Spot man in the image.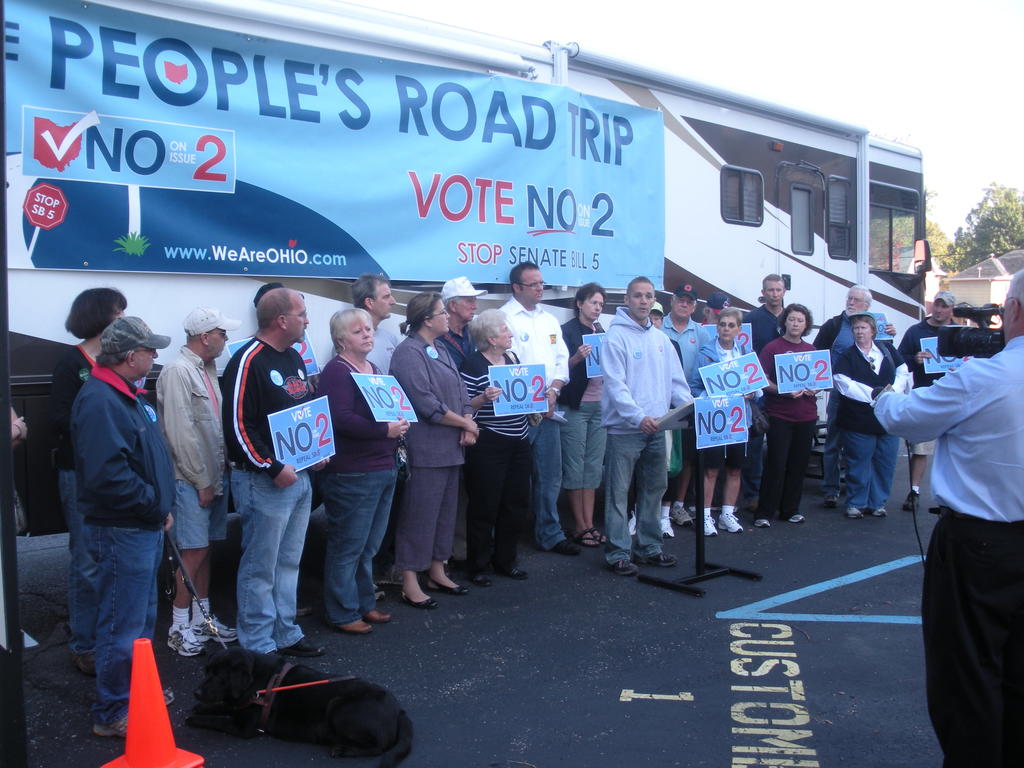
man found at 892/296/966/516.
